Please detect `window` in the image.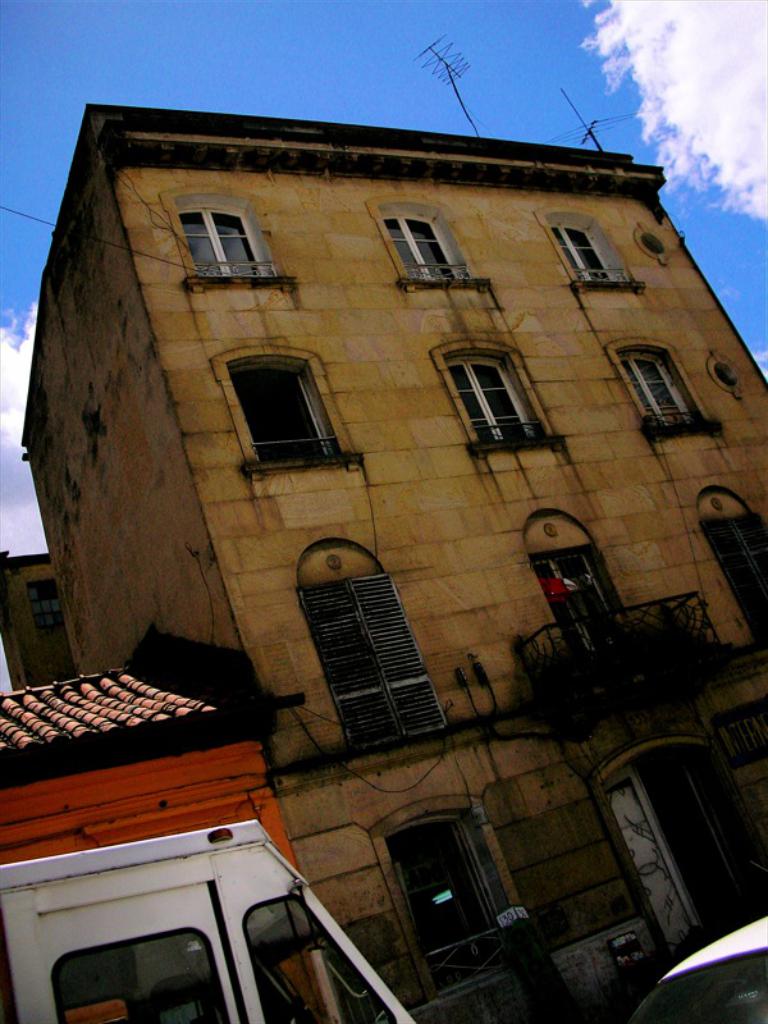
left=438, top=347, right=550, bottom=453.
